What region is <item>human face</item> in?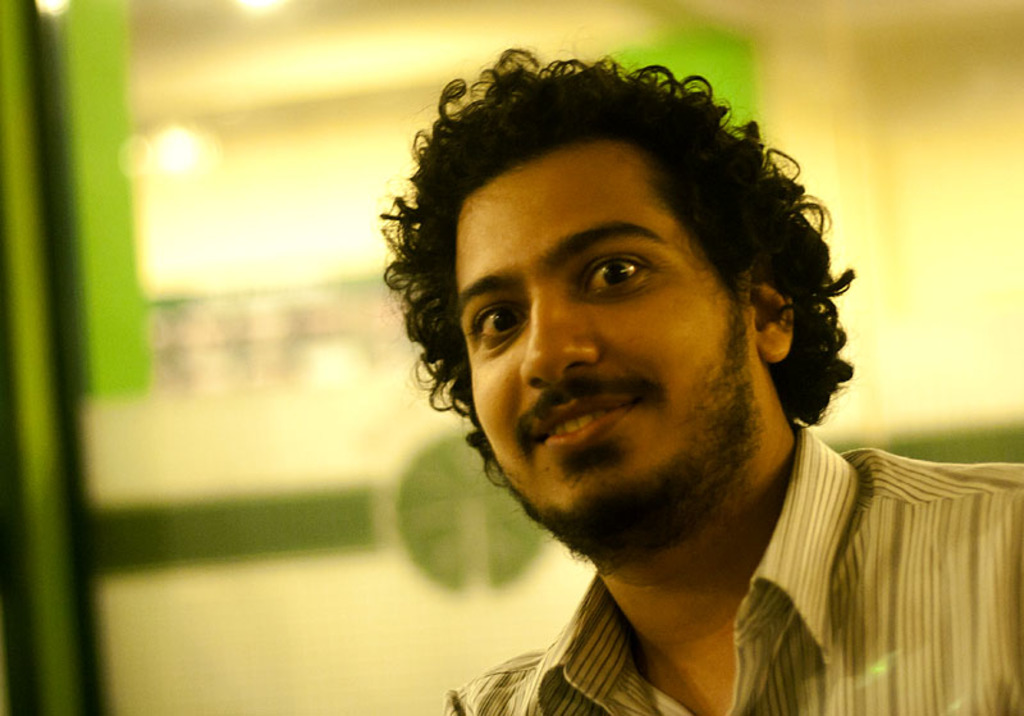
bbox=(439, 118, 777, 530).
